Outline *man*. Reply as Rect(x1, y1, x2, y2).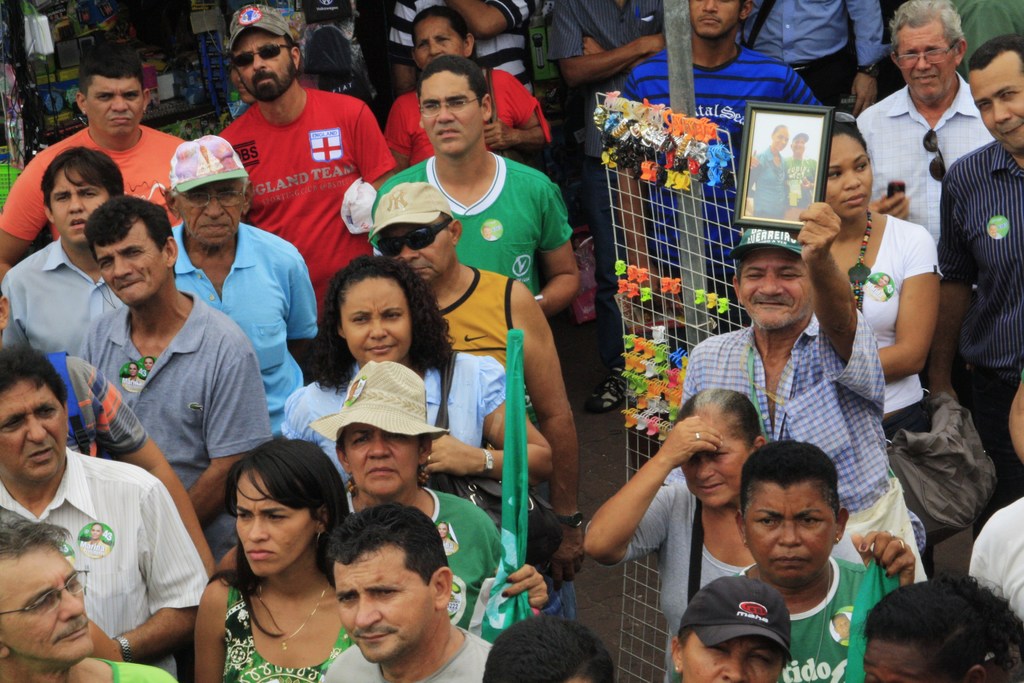
Rect(616, 0, 828, 345).
